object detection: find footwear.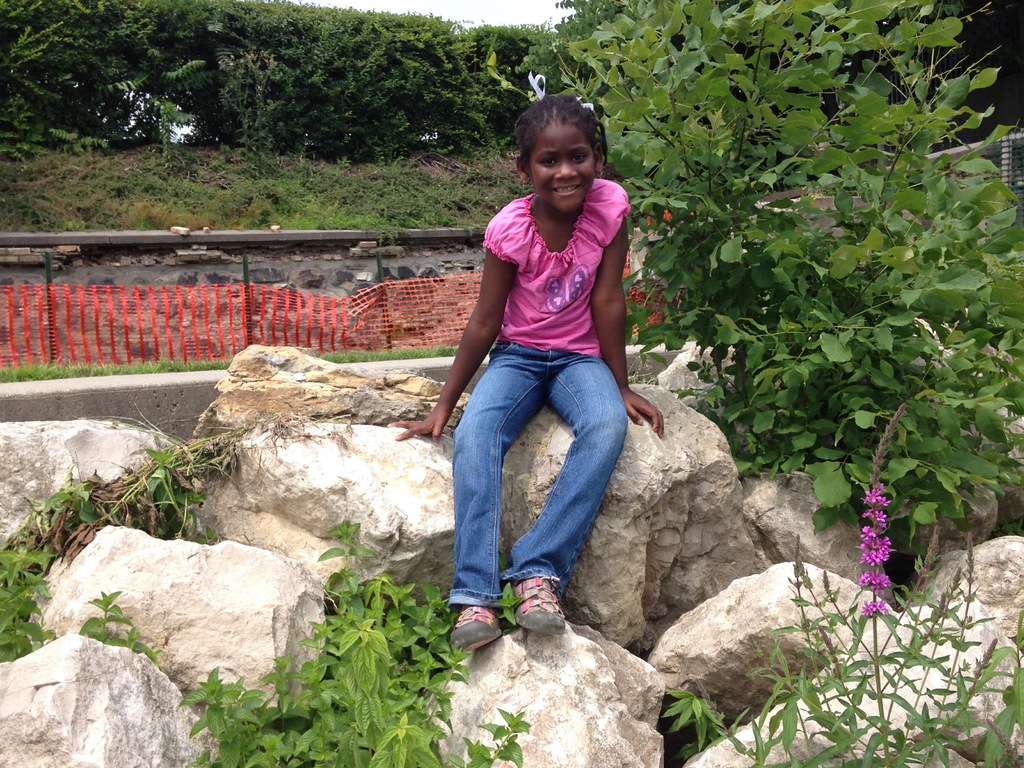
512,566,565,642.
